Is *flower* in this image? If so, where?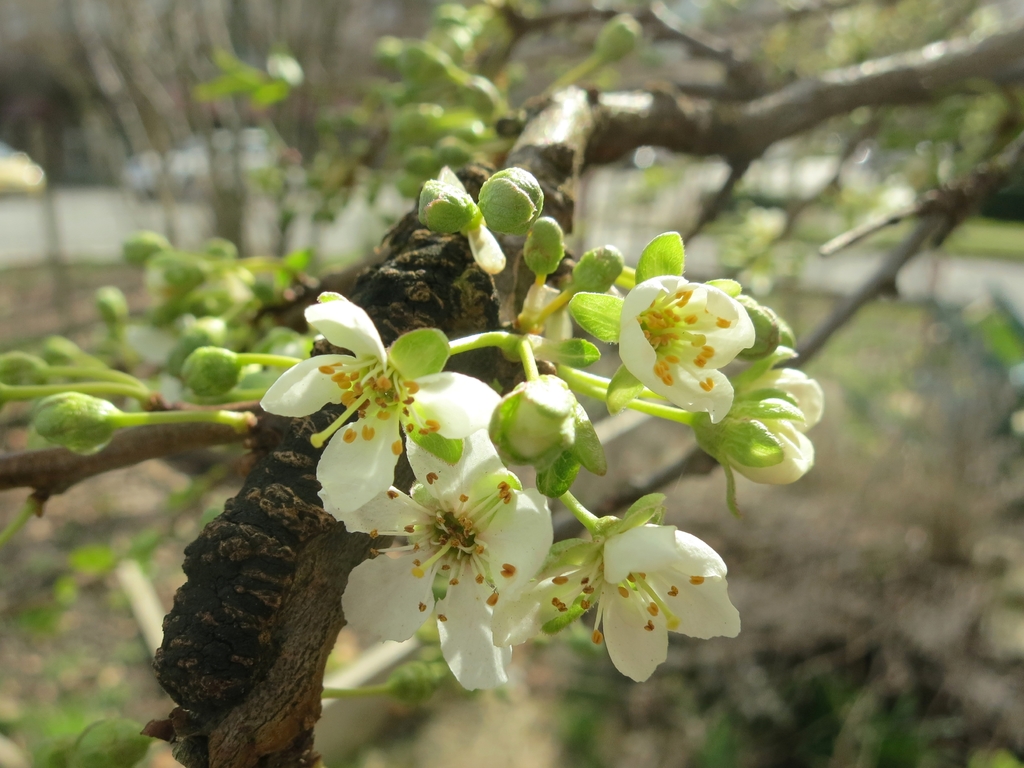
Yes, at BBox(604, 271, 767, 425).
